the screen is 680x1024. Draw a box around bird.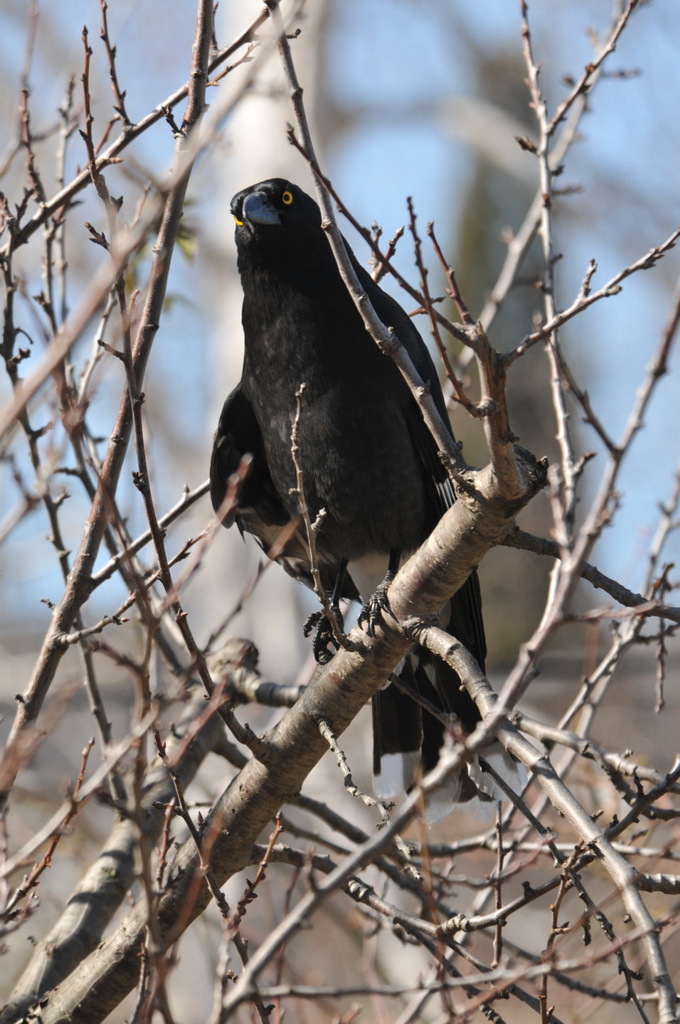
box=[198, 190, 501, 718].
